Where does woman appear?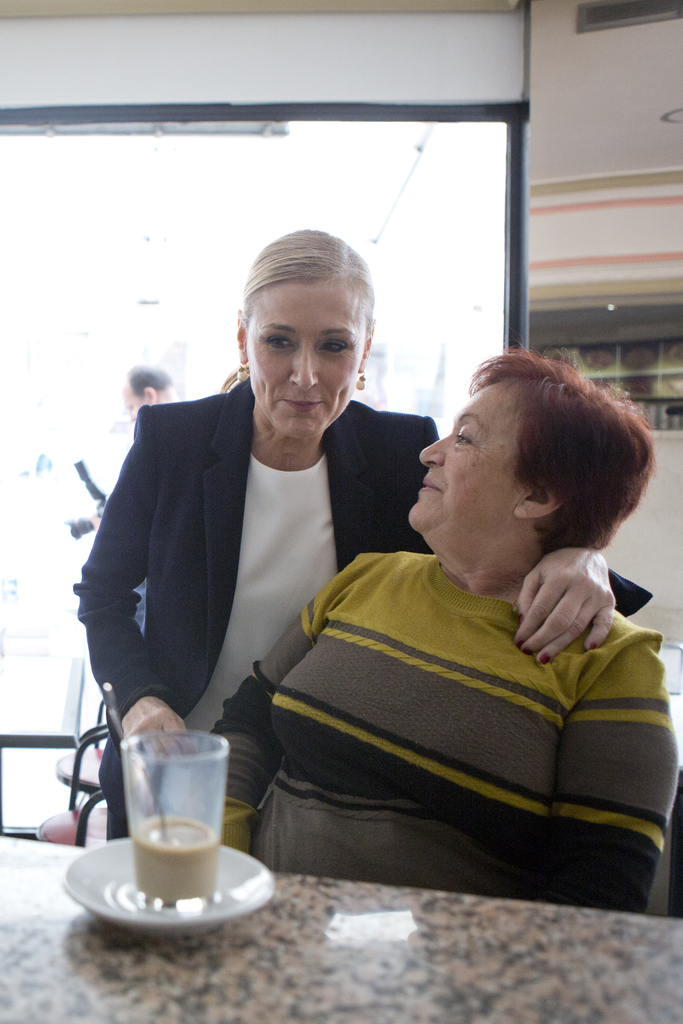
Appears at 77,226,654,842.
